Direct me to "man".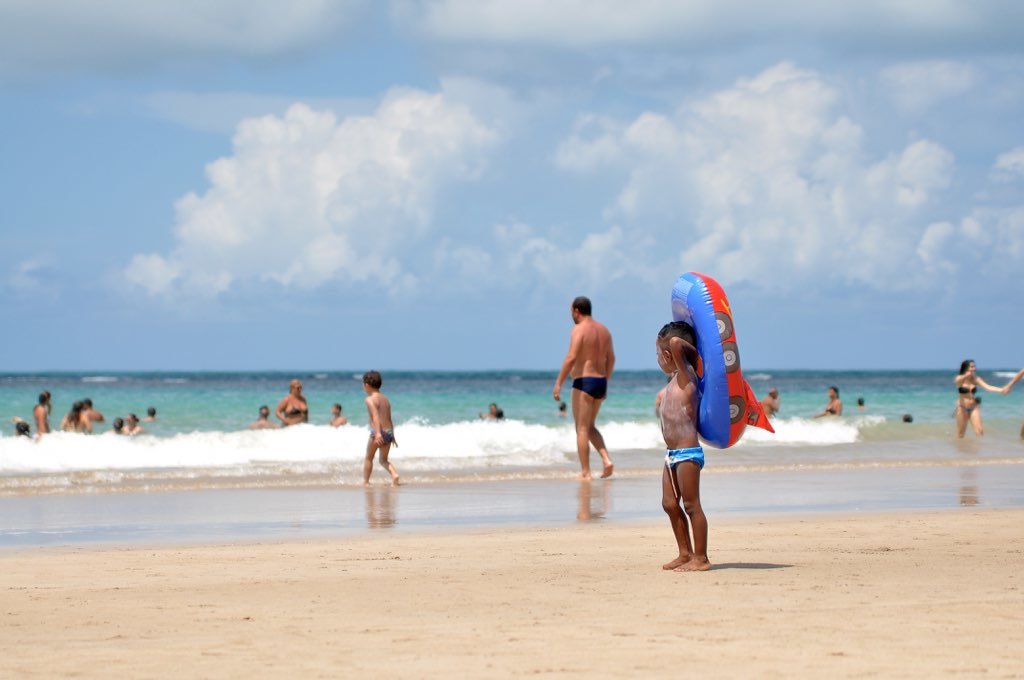
Direction: (x1=561, y1=292, x2=629, y2=493).
